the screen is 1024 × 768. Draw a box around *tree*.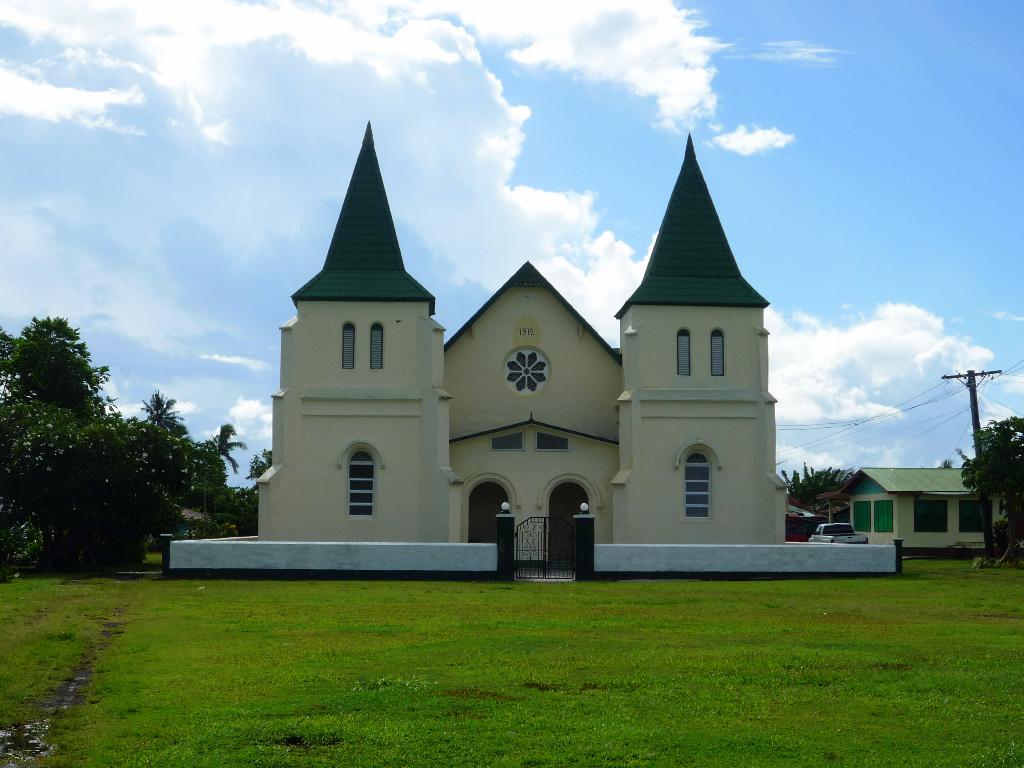
locate(955, 412, 1022, 564).
